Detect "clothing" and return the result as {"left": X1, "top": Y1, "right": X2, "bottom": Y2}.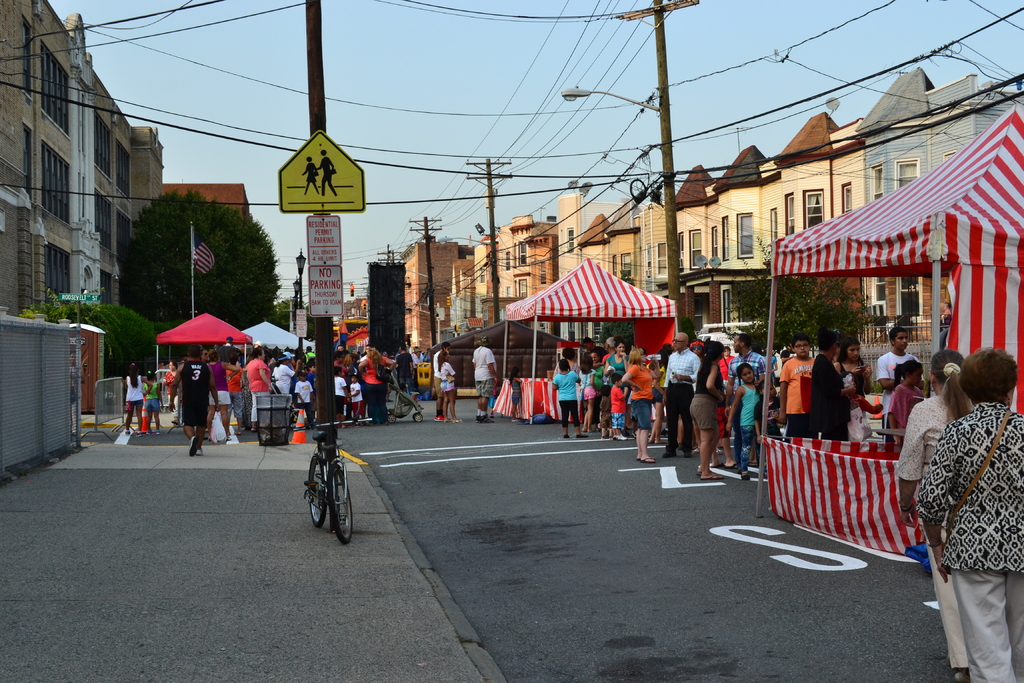
{"left": 574, "top": 366, "right": 595, "bottom": 400}.
